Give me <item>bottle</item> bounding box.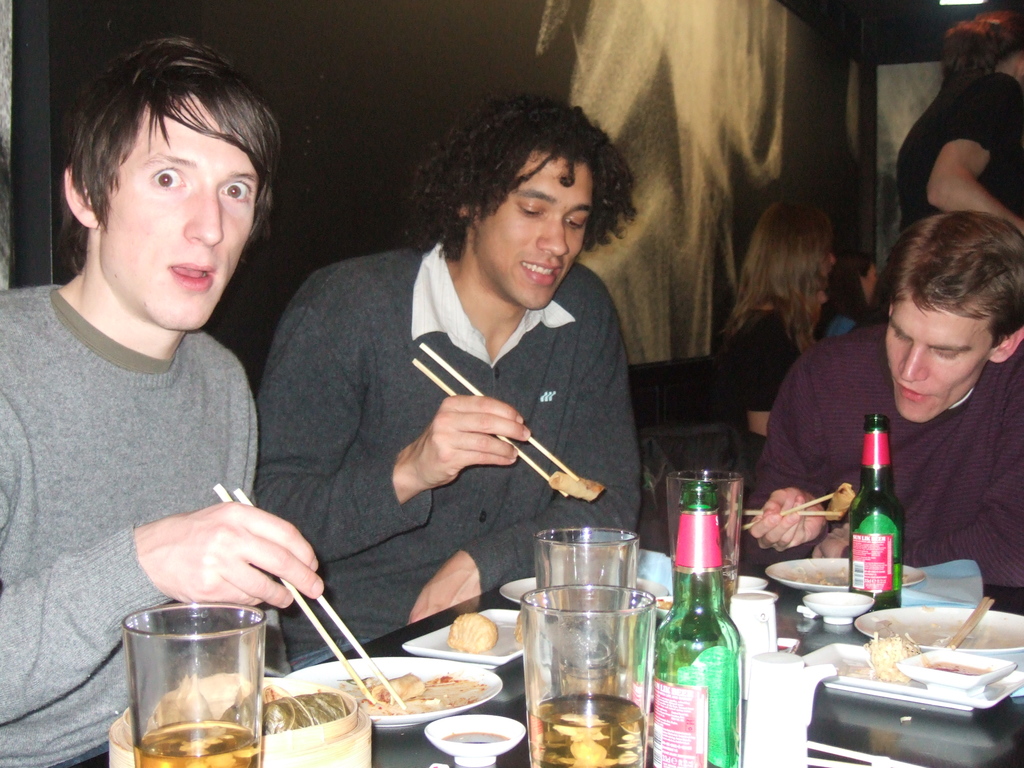
647,479,742,767.
